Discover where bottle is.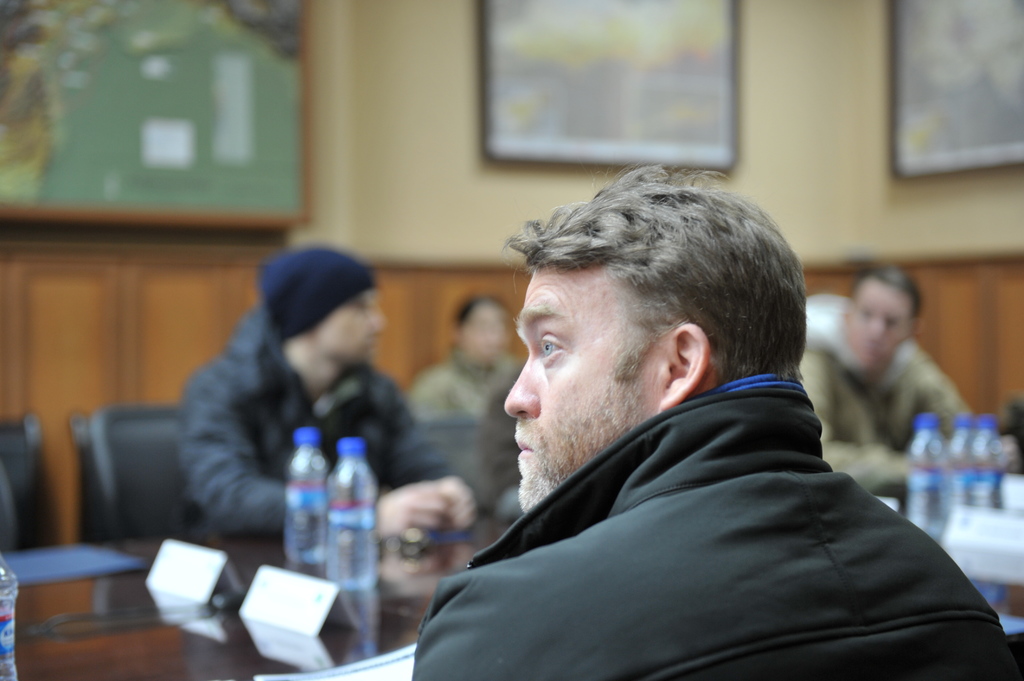
Discovered at (x1=908, y1=412, x2=945, y2=534).
